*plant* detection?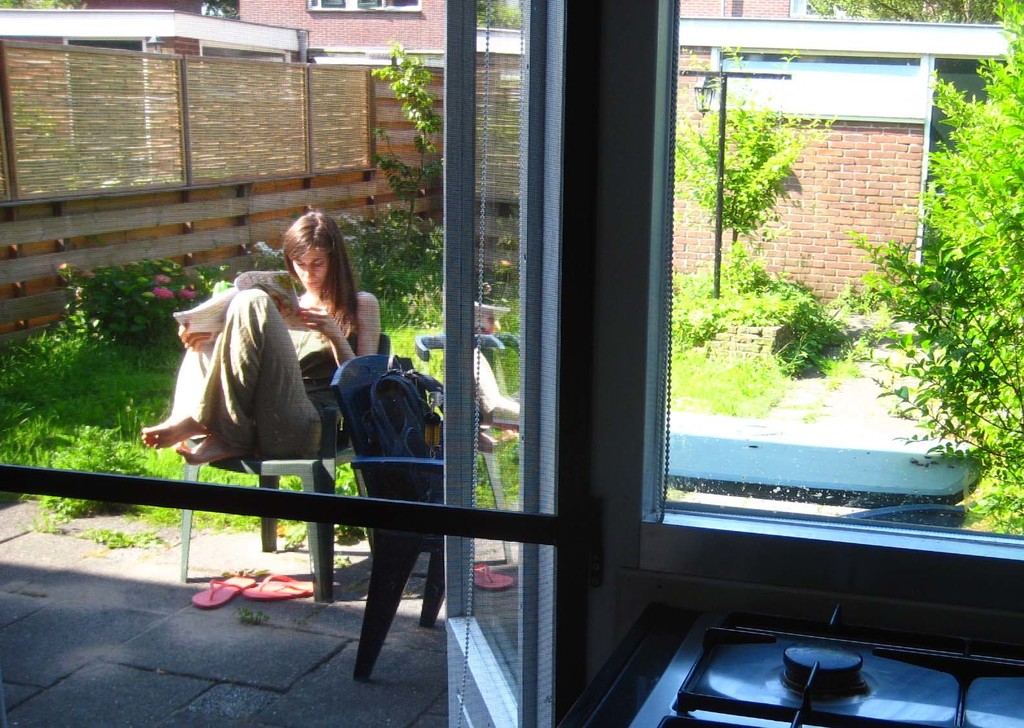
(x1=235, y1=605, x2=276, y2=625)
